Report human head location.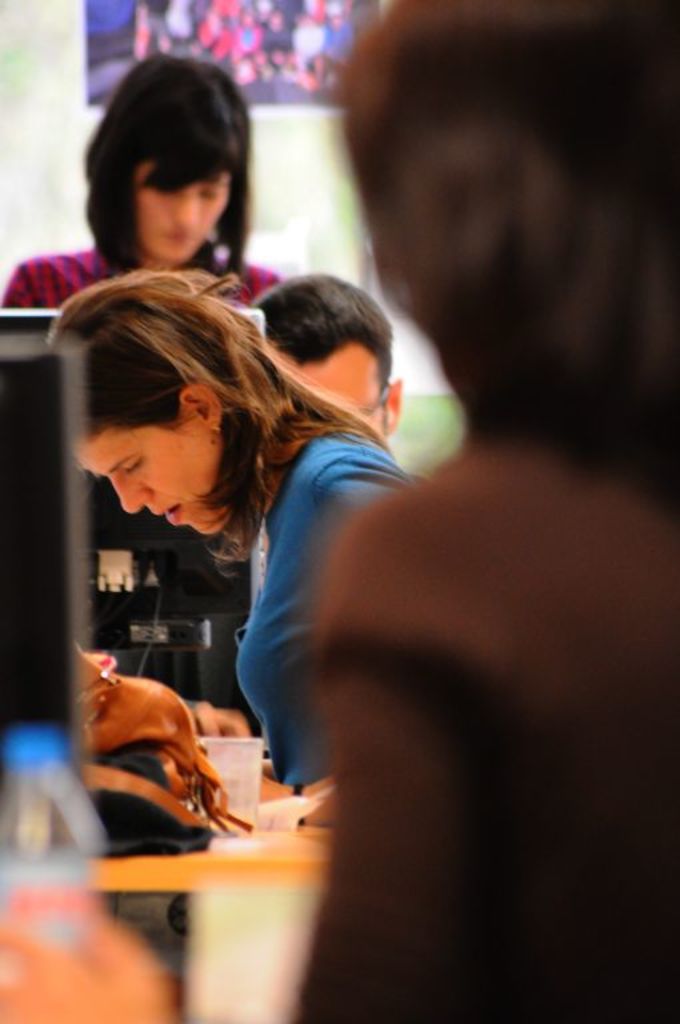
Report: x1=69 y1=57 x2=265 y2=279.
